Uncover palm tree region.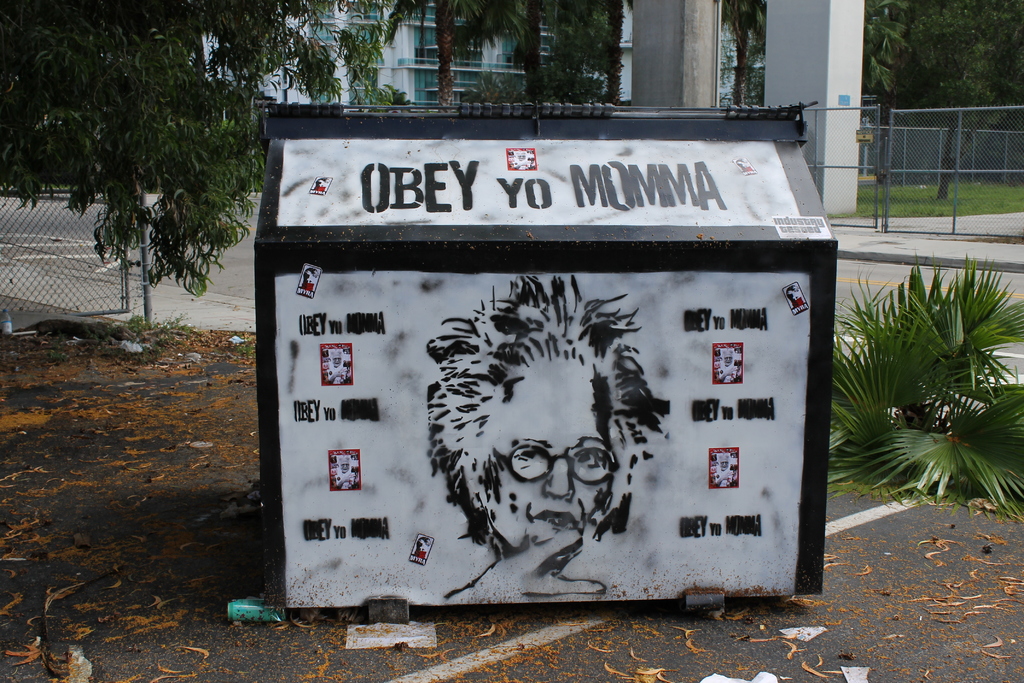
Uncovered: 831 252 1023 519.
